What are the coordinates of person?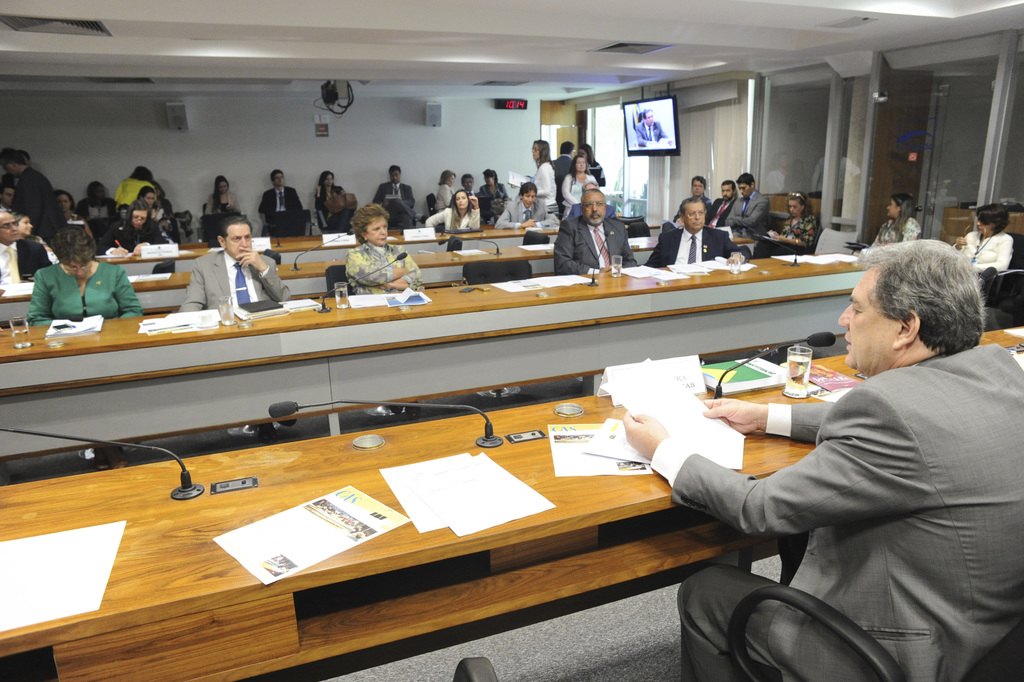
x1=0 y1=207 x2=63 y2=312.
